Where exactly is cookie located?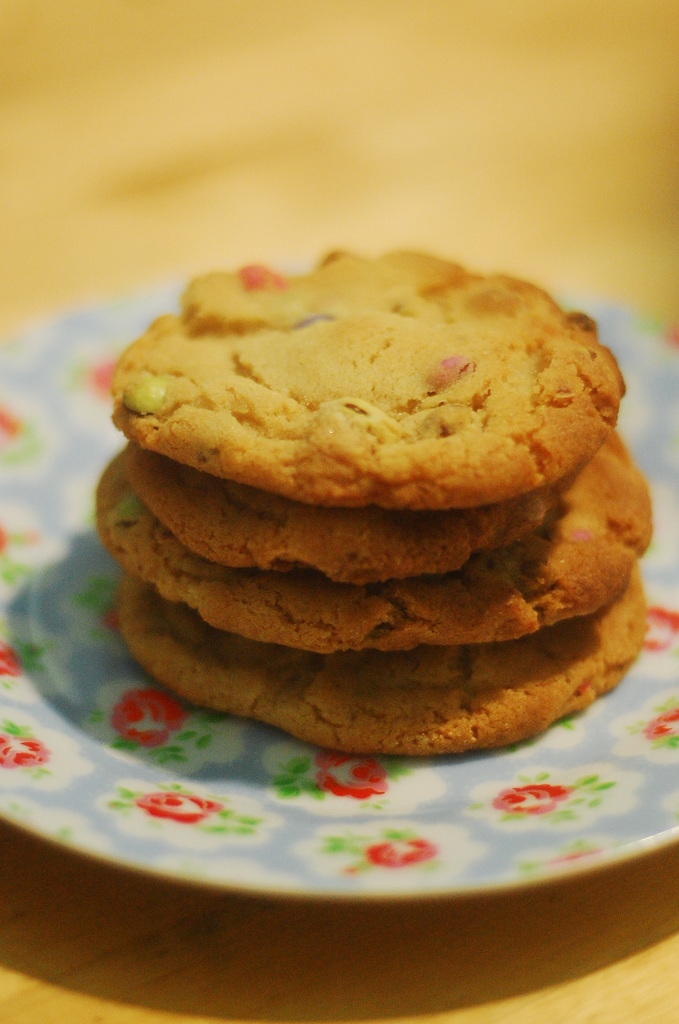
Its bounding box is bbox=[122, 442, 577, 588].
